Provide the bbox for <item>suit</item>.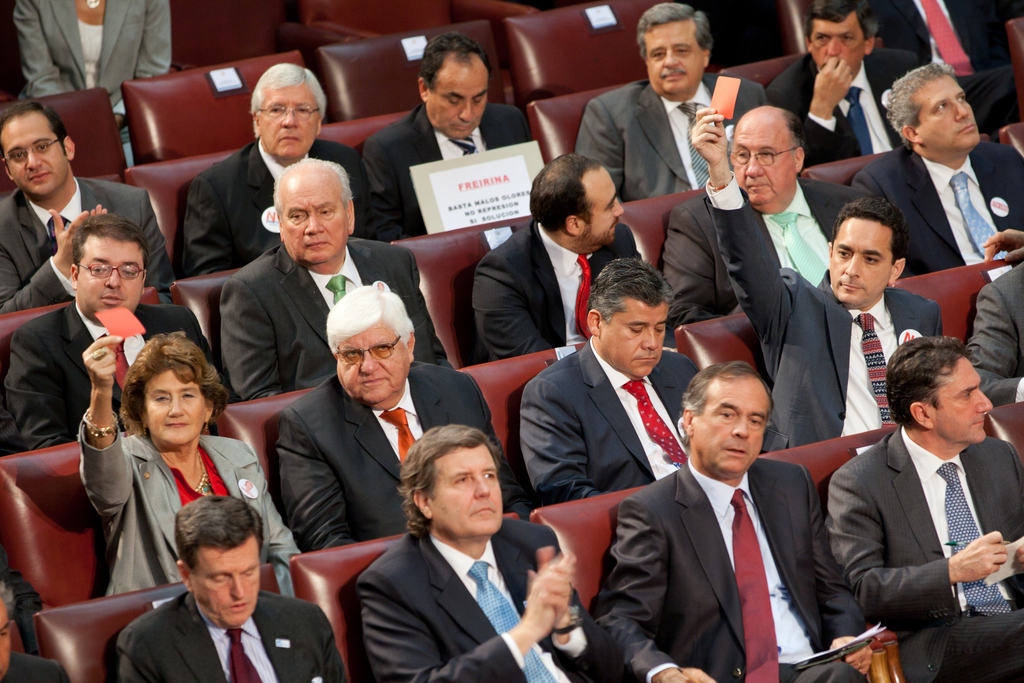
[518,333,701,511].
